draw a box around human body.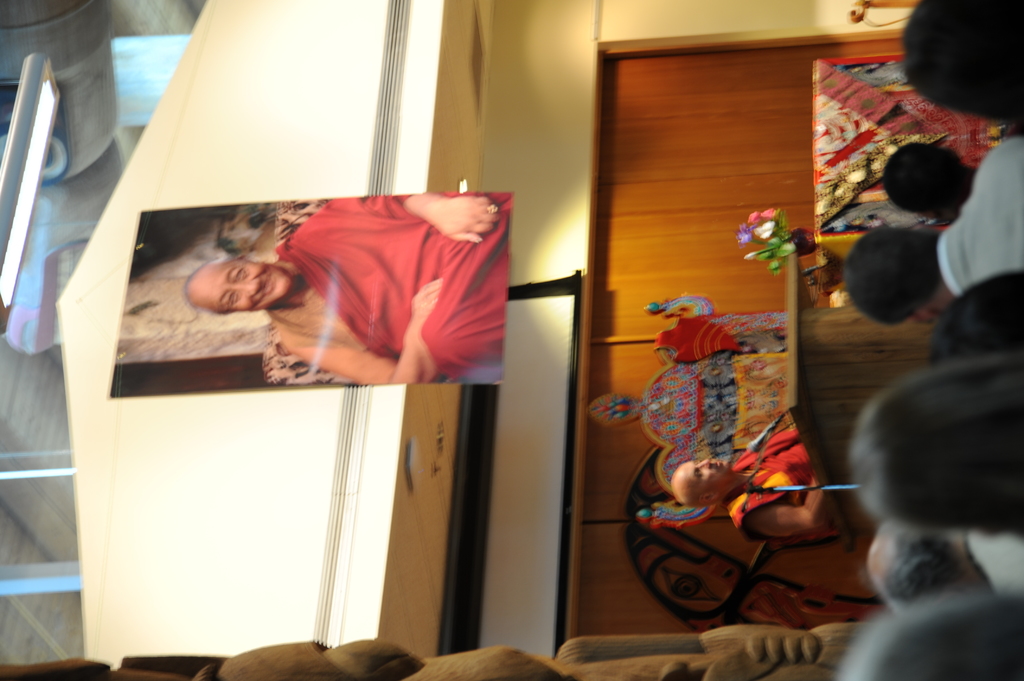
(675, 410, 835, 547).
